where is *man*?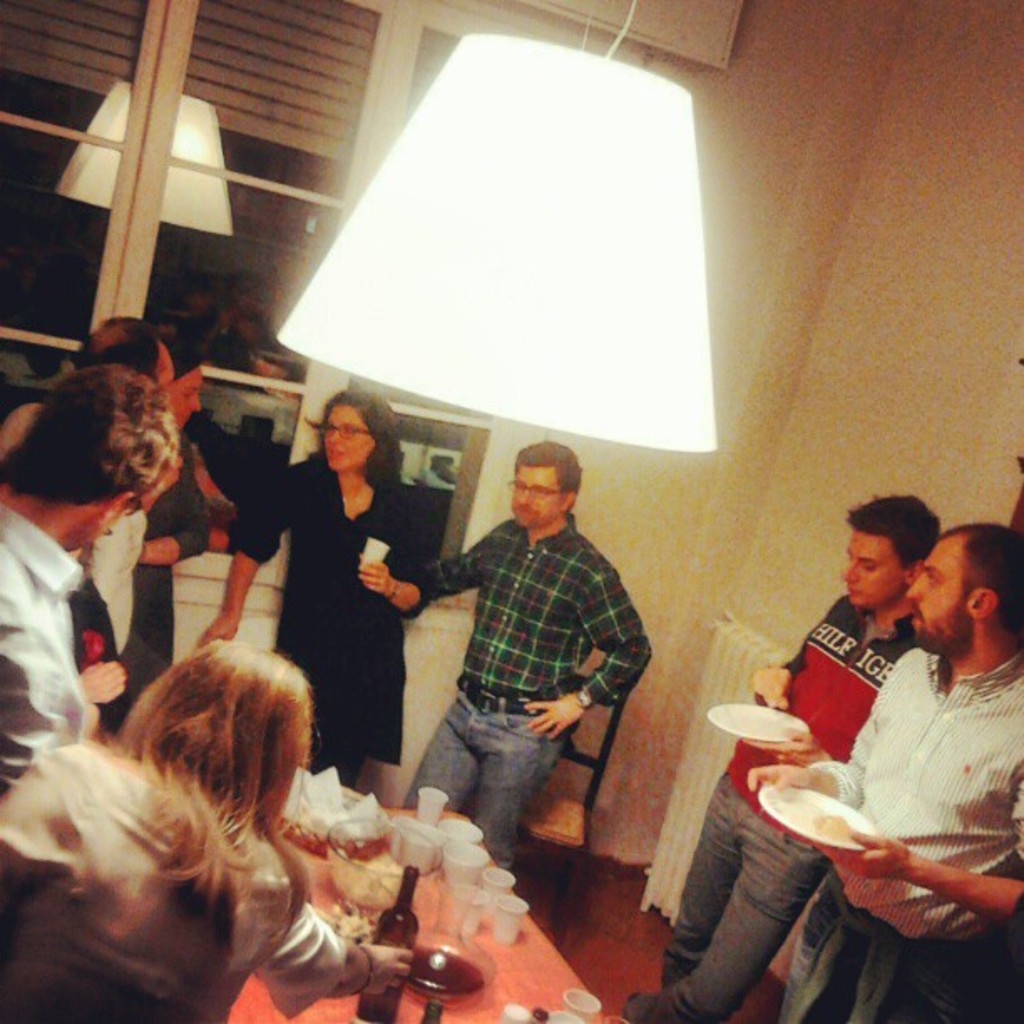
{"x1": 0, "y1": 361, "x2": 176, "y2": 788}.
